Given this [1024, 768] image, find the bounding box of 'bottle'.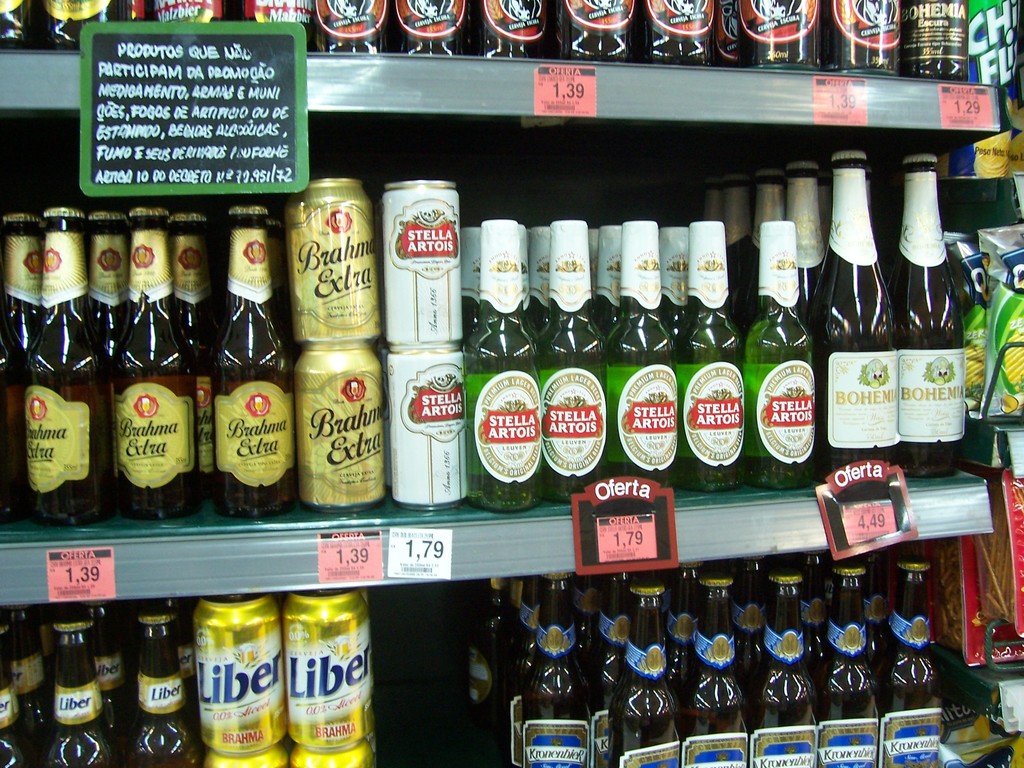
{"left": 0, "top": 0, "right": 44, "bottom": 45}.
